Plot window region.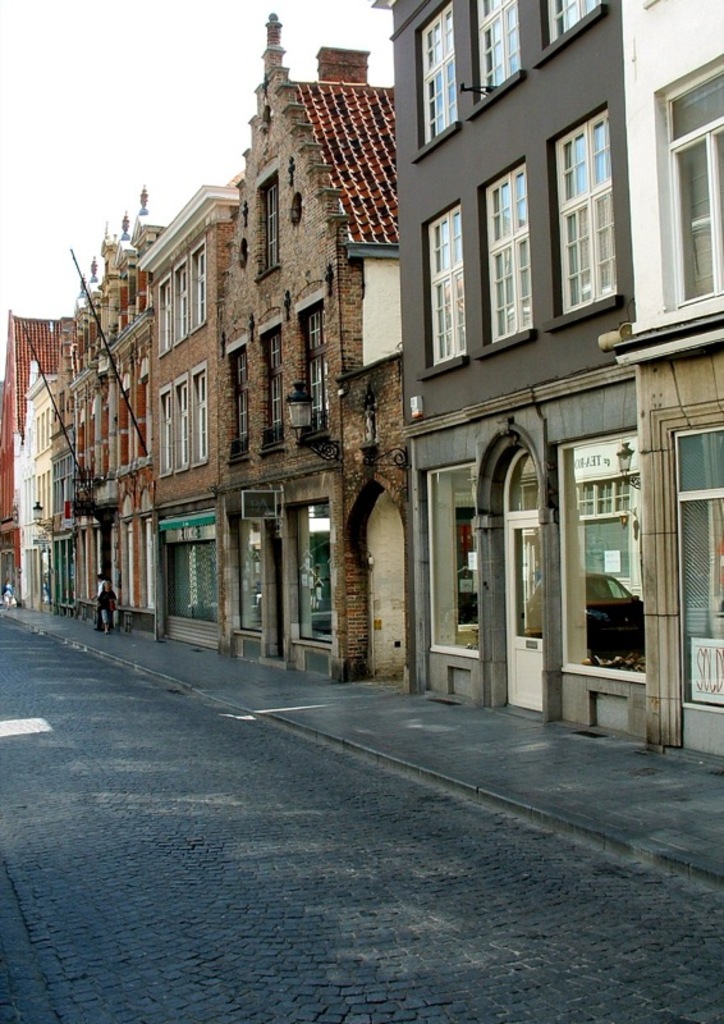
Plotted at <box>422,196,459,383</box>.
